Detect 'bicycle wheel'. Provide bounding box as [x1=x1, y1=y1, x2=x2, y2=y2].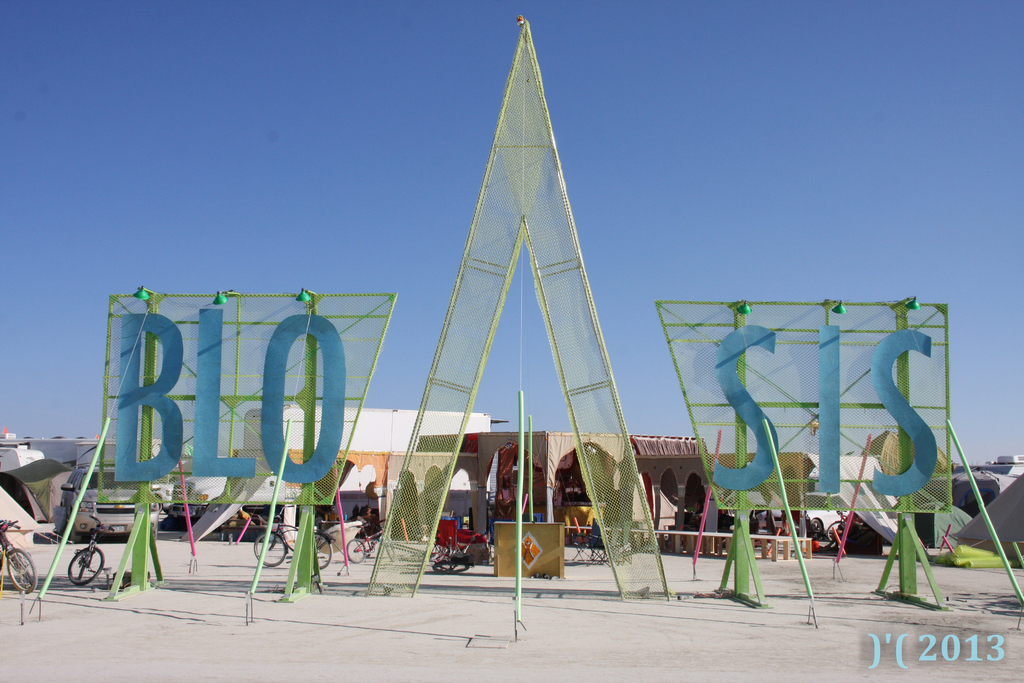
[x1=344, y1=534, x2=366, y2=565].
